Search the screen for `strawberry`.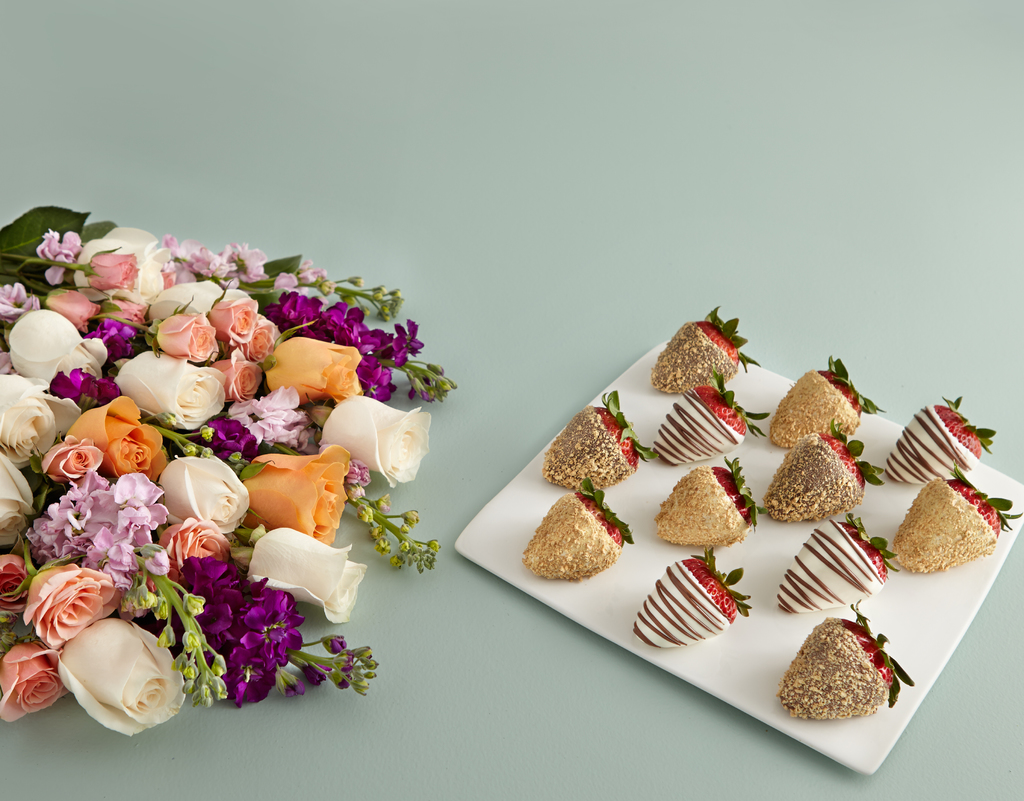
Found at 778:602:912:720.
